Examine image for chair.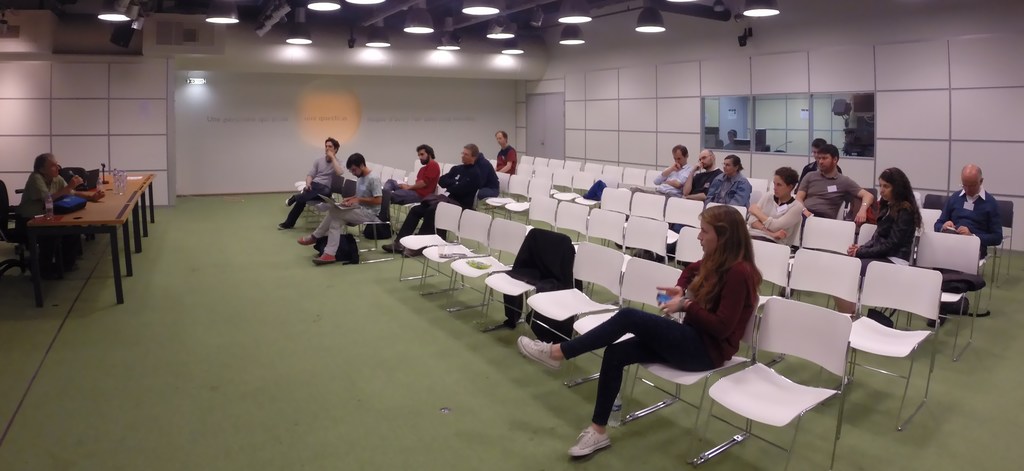
Examination result: {"left": 481, "top": 229, "right": 573, "bottom": 340}.
